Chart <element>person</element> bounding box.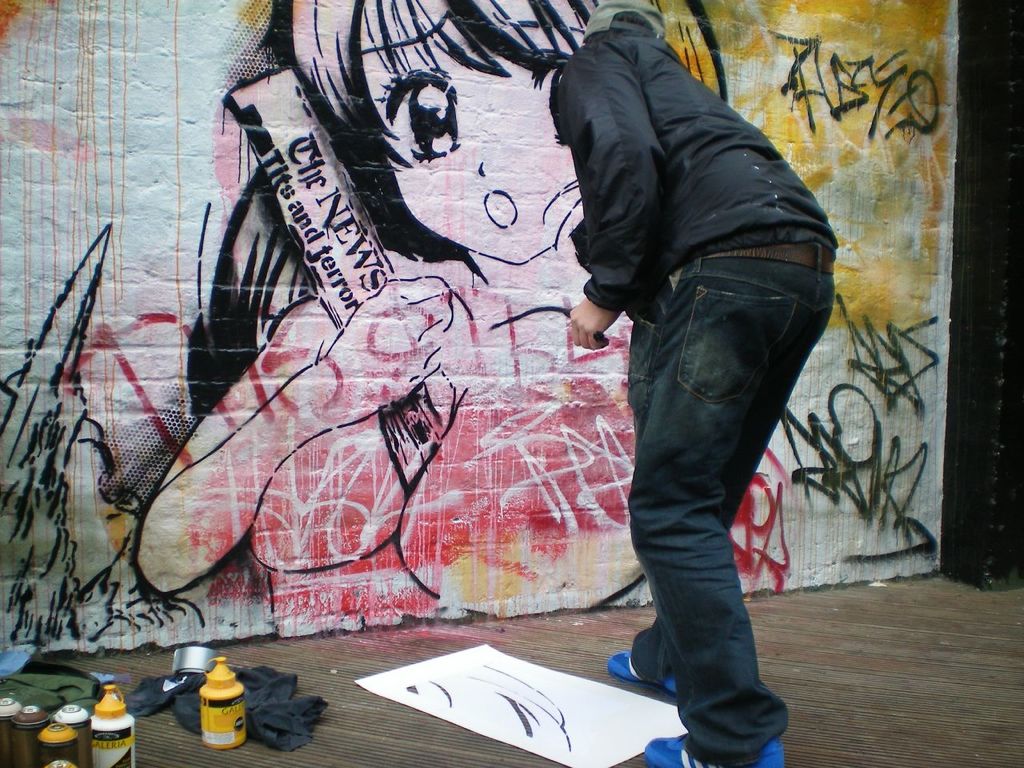
Charted: <bbox>517, 0, 849, 750</bbox>.
